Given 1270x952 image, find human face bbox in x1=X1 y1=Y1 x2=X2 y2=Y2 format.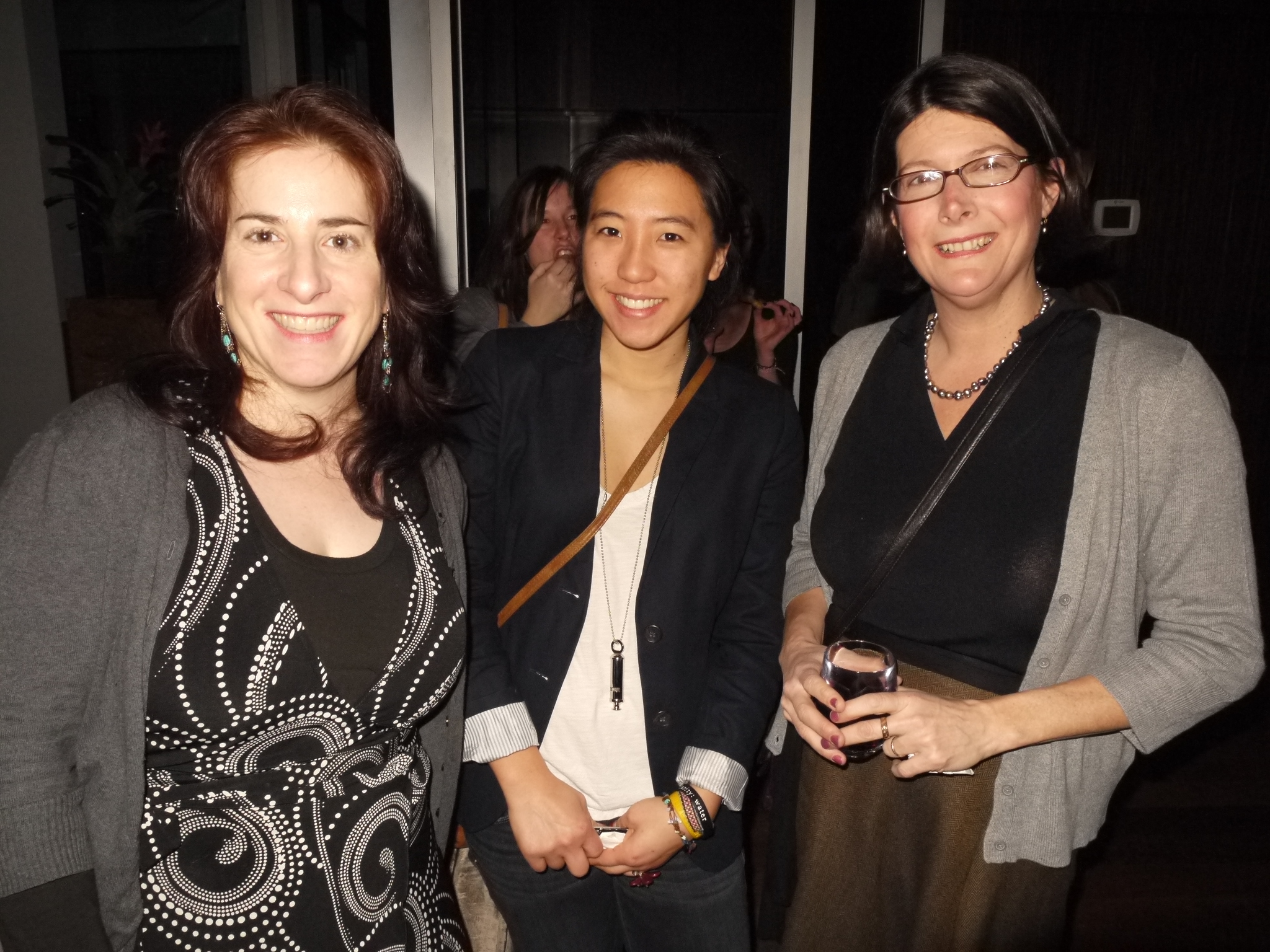
x1=135 y1=84 x2=236 y2=241.
